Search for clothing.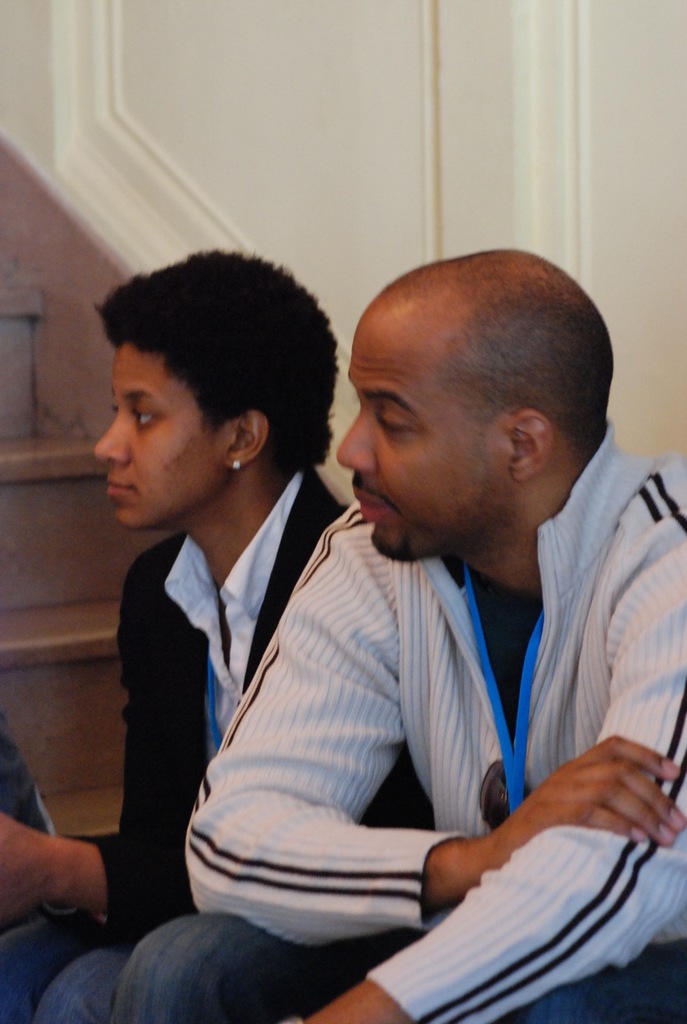
Found at <region>0, 461, 348, 1023</region>.
